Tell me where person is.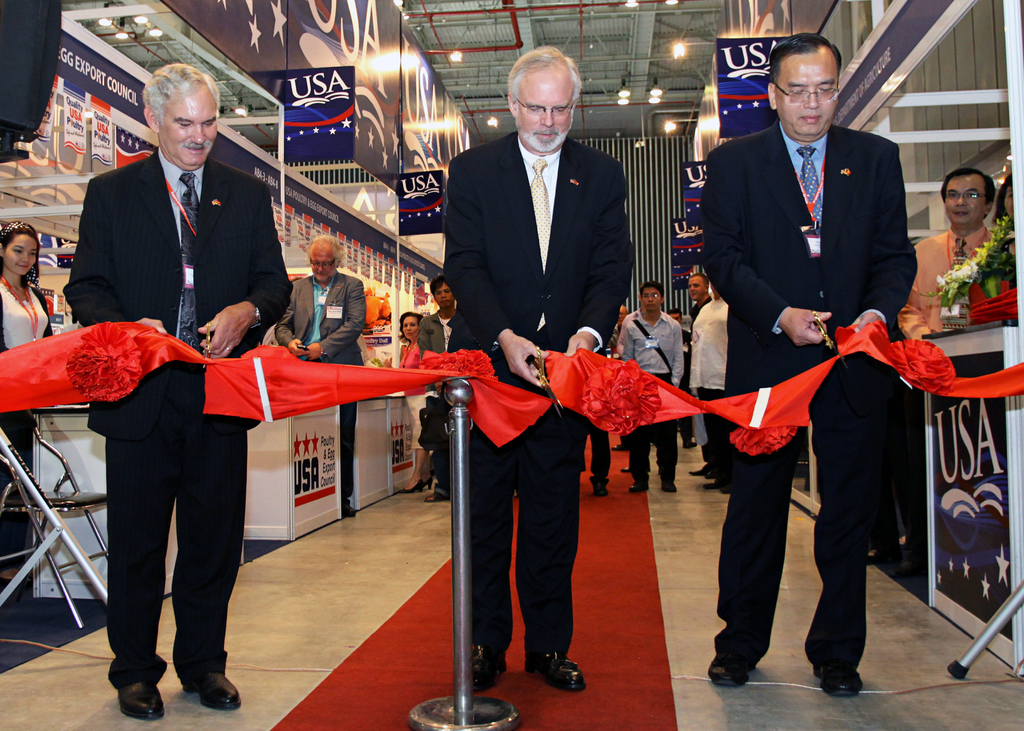
person is at detection(687, 275, 744, 492).
